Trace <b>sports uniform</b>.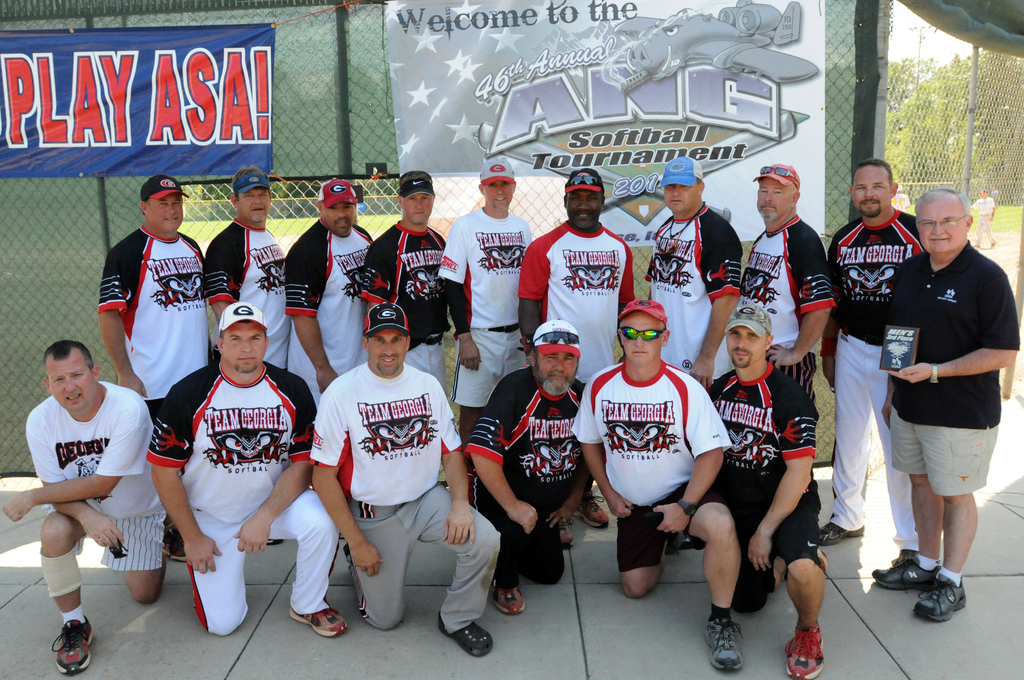
Traced to bbox(14, 370, 169, 575).
